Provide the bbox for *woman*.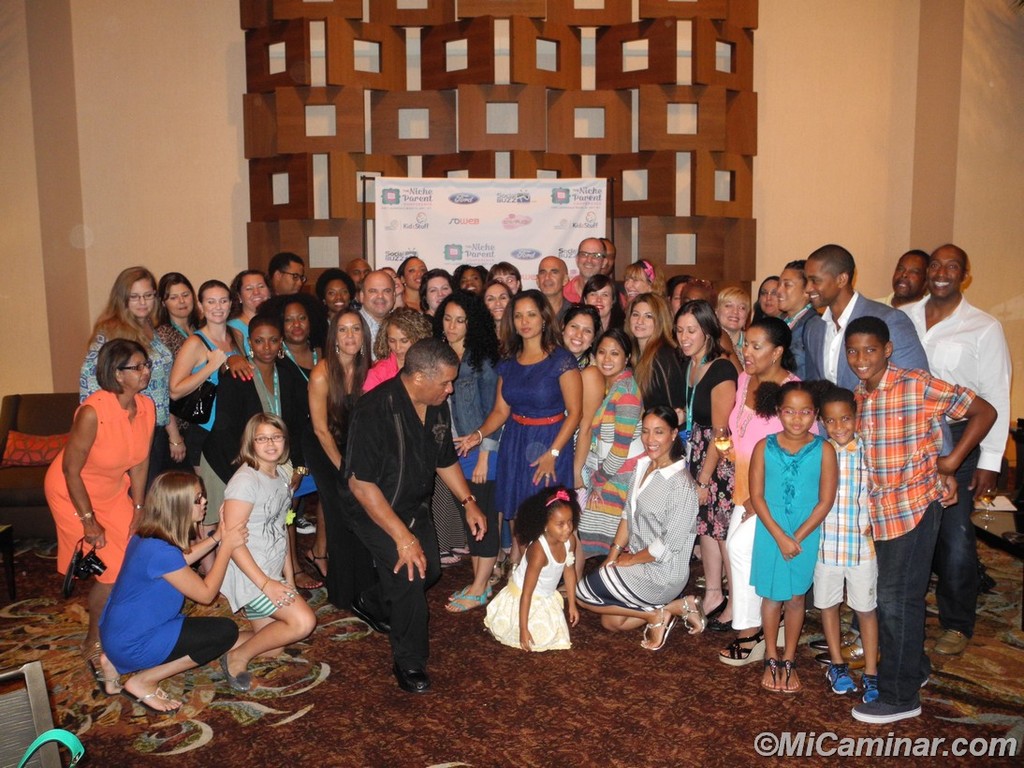
[left=69, top=258, right=169, bottom=437].
